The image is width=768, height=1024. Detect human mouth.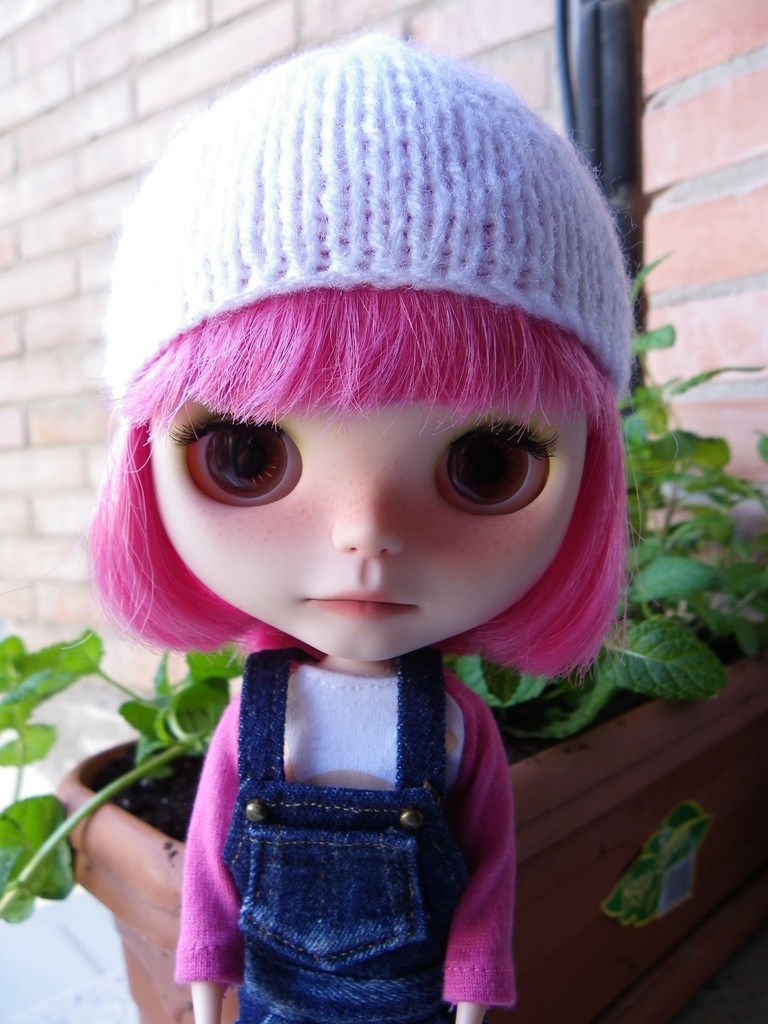
Detection: <region>298, 582, 423, 622</region>.
